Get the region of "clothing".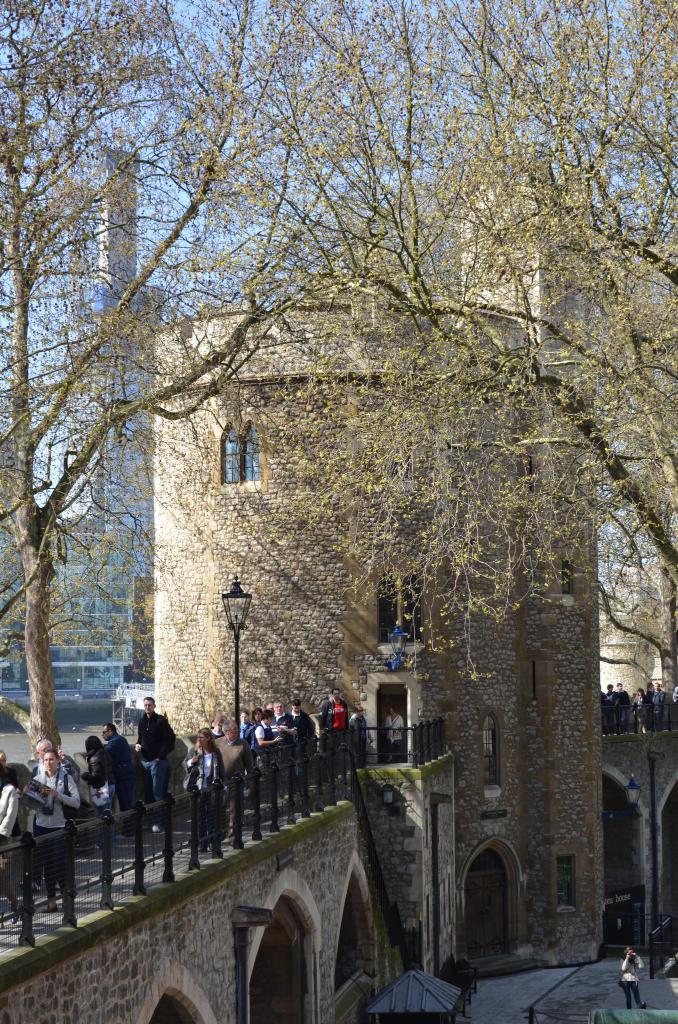
Rect(9, 749, 76, 852).
